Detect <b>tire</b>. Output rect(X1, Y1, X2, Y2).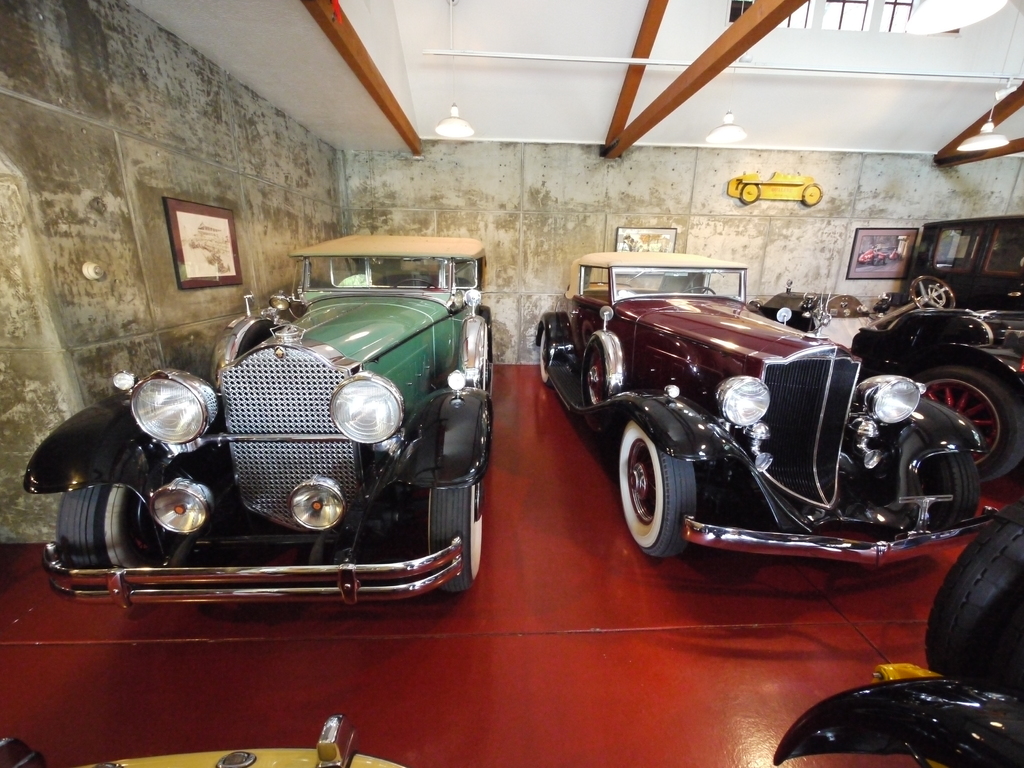
rect(422, 487, 483, 591).
